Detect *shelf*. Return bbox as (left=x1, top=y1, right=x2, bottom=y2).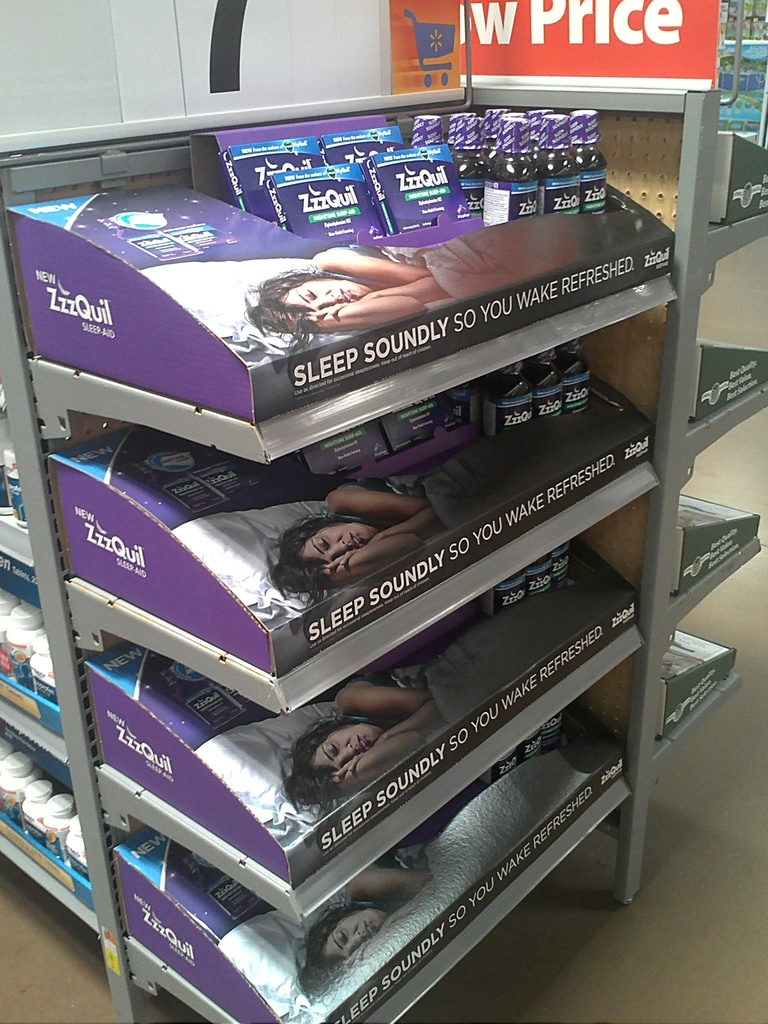
(left=0, top=561, right=58, bottom=760).
